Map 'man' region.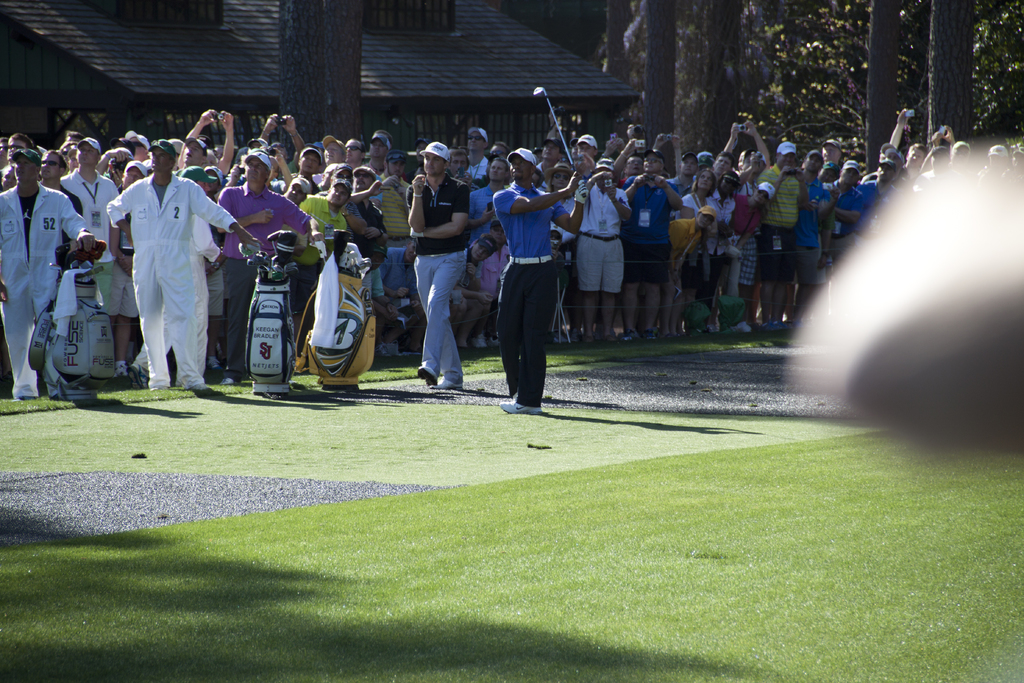
Mapped to bbox=(60, 137, 120, 298).
